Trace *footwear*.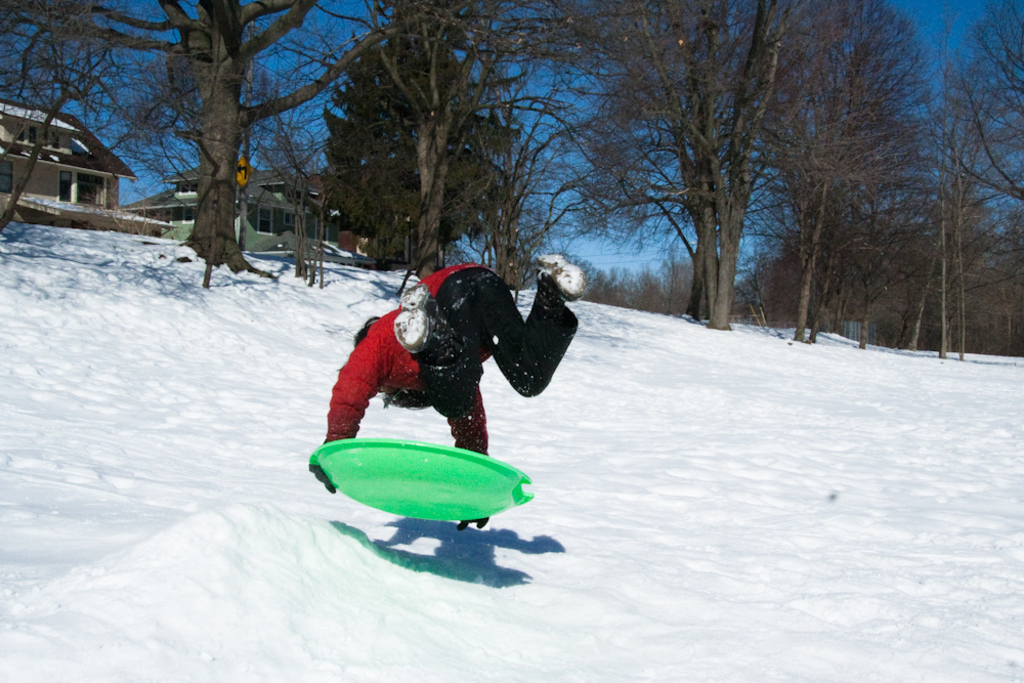
Traced to 538 250 583 296.
